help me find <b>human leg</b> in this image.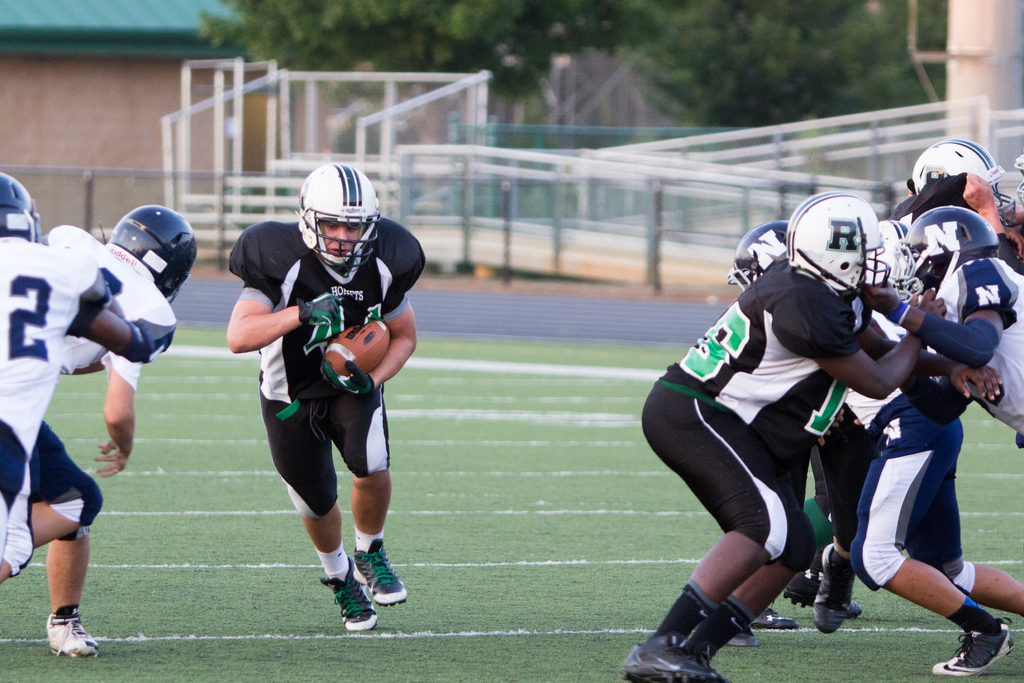
Found it: select_region(312, 373, 412, 612).
